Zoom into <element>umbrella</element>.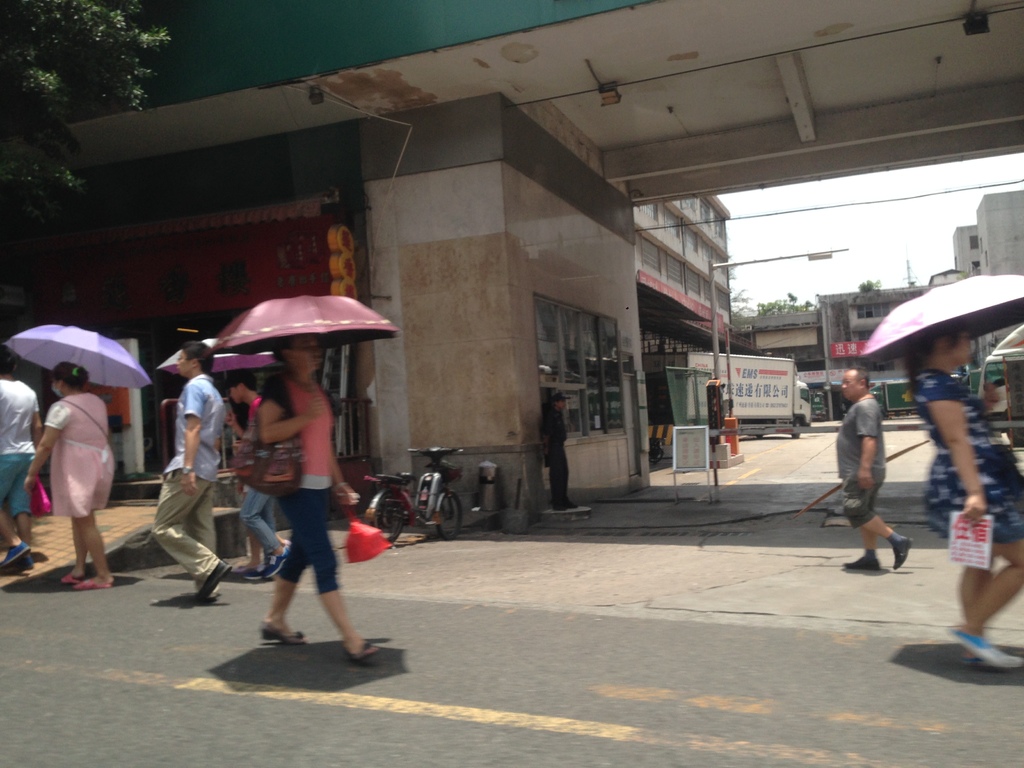
Zoom target: left=157, top=337, right=271, bottom=414.
